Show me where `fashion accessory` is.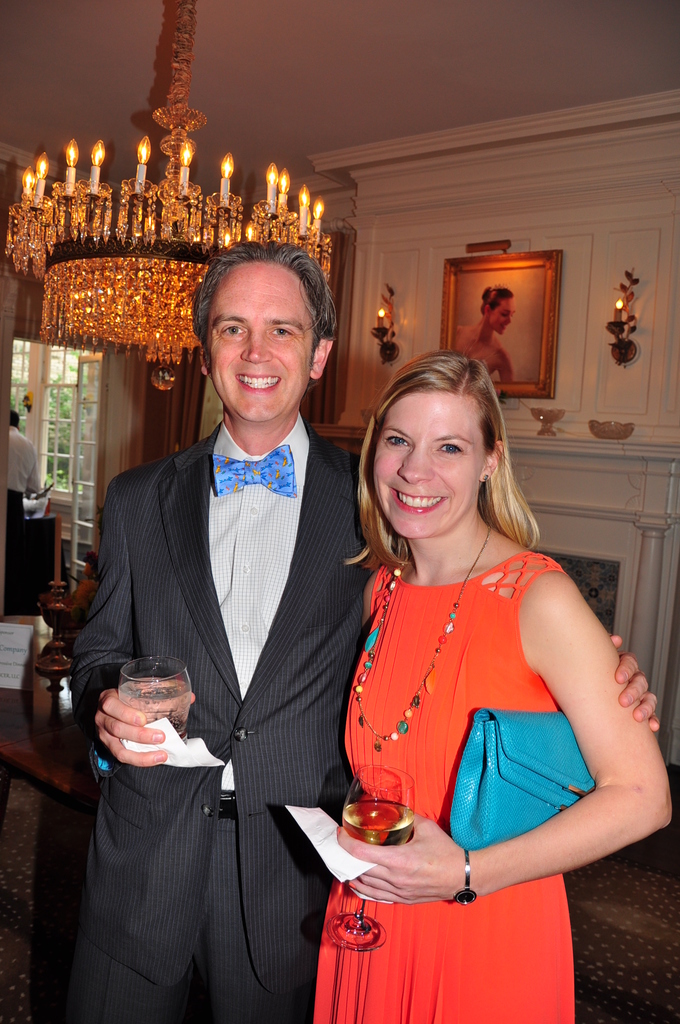
`fashion accessory` is at 448 706 599 855.
